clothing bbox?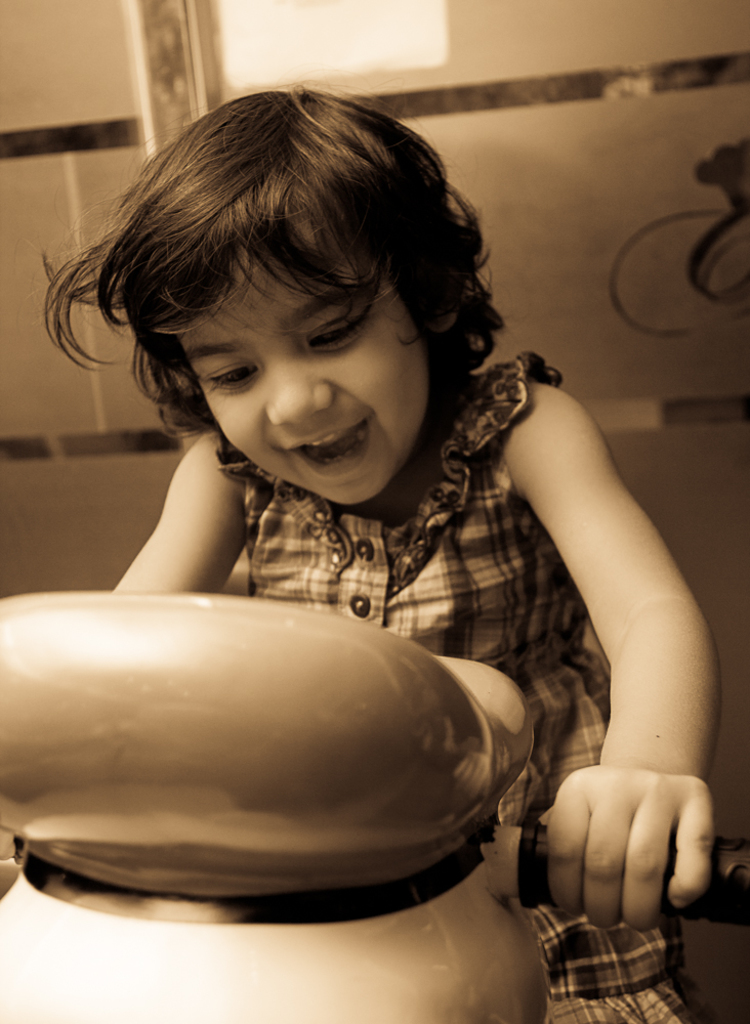
(36, 333, 620, 686)
